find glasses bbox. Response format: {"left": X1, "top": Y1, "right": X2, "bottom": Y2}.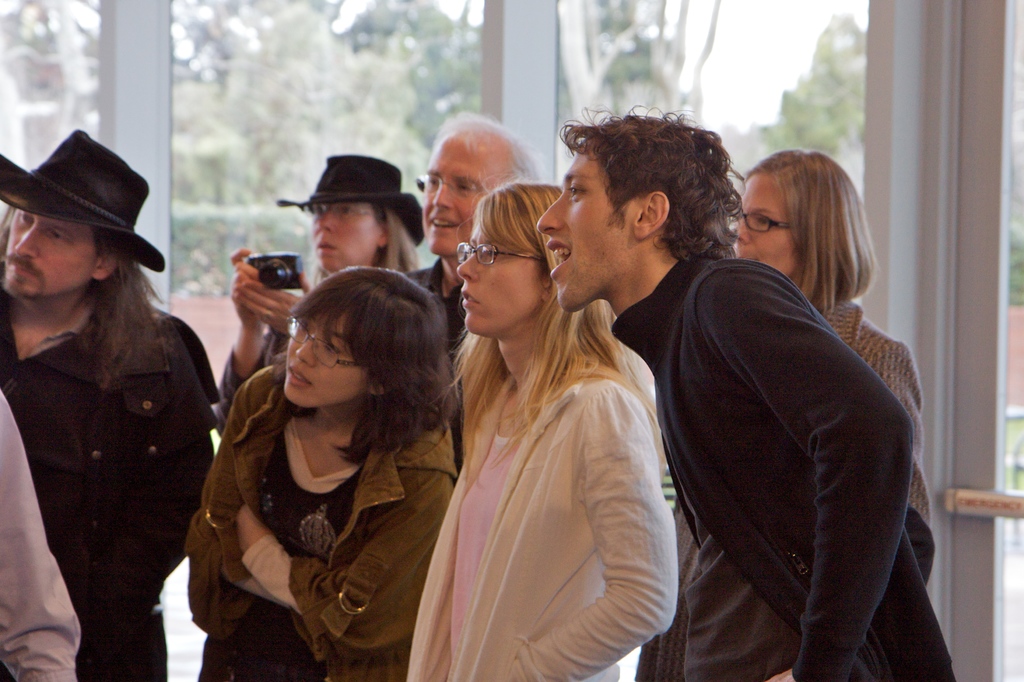
{"left": 307, "top": 202, "right": 379, "bottom": 222}.
